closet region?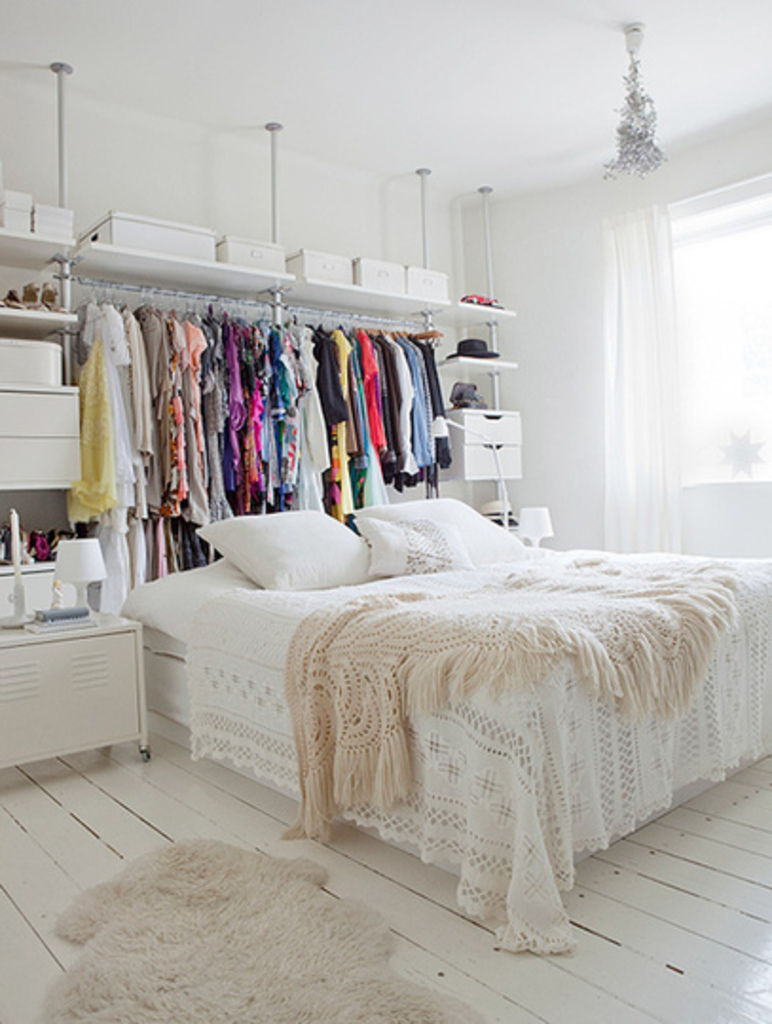
0:220:525:614
